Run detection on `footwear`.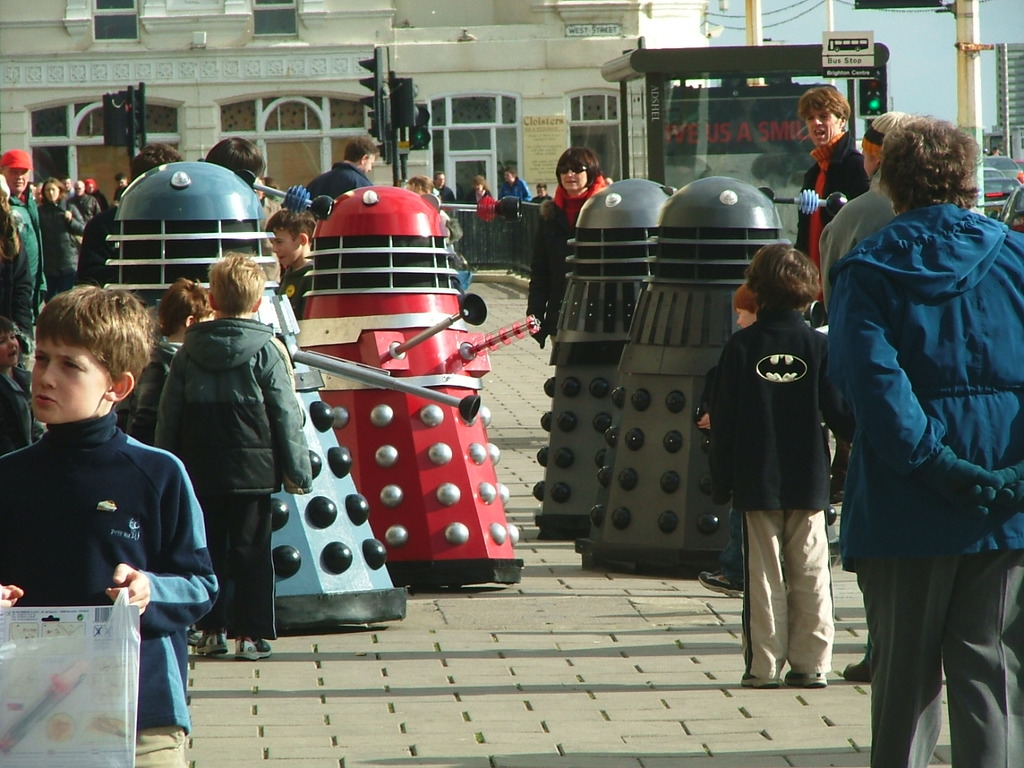
Result: 698/572/743/600.
